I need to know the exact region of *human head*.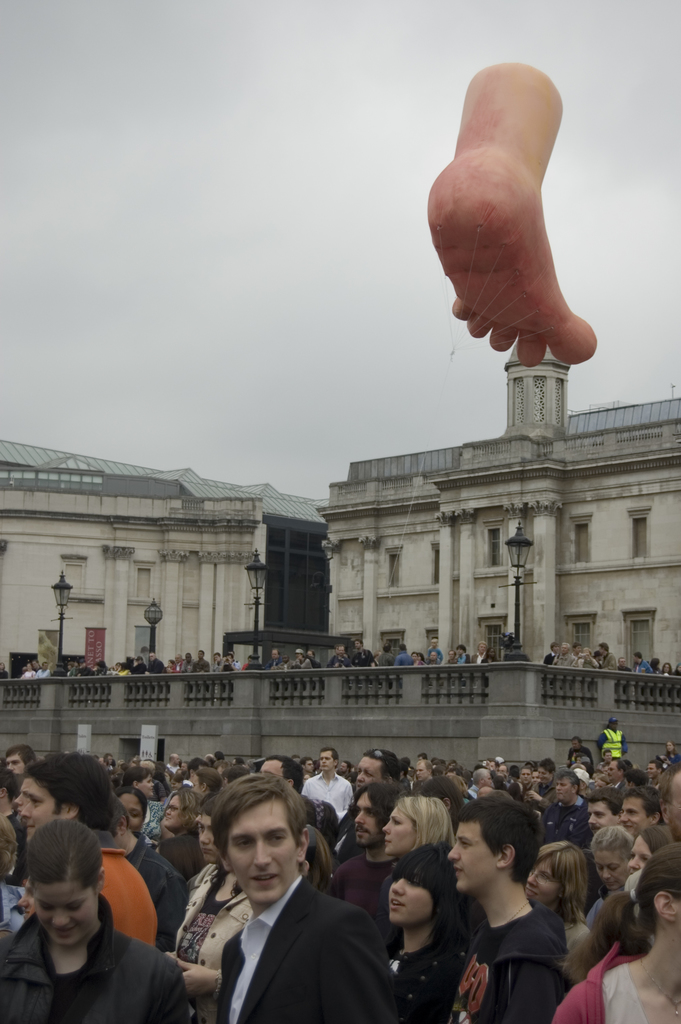
Region: [536, 756, 557, 784].
